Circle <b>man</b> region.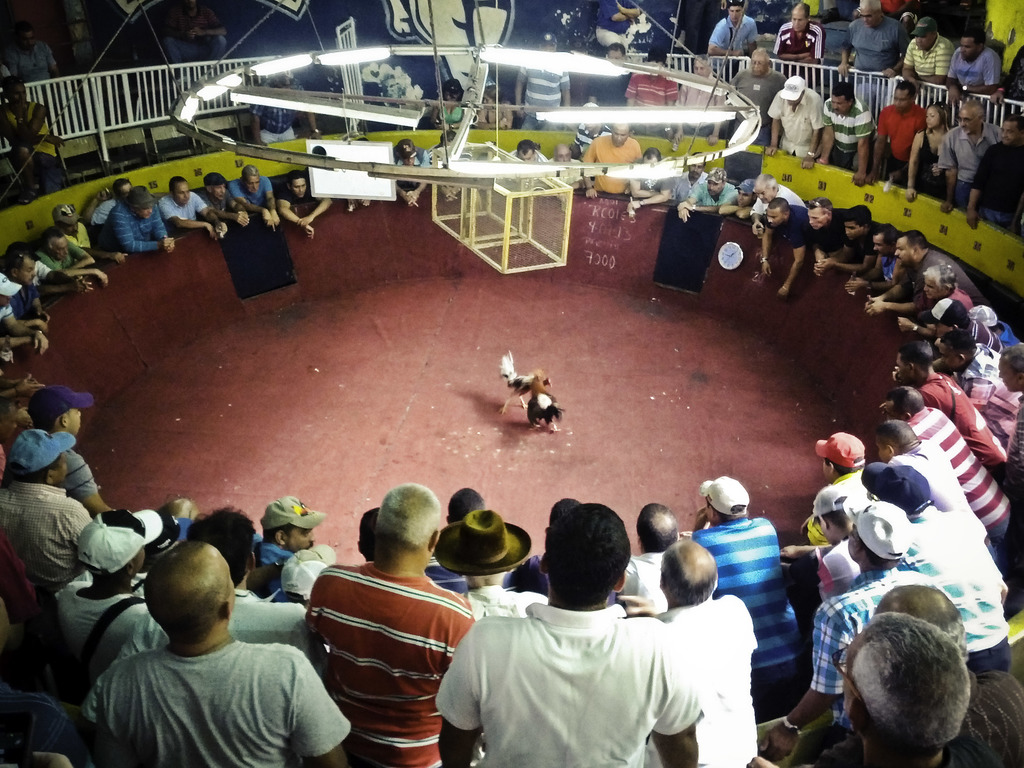
Region: crop(72, 500, 332, 767).
